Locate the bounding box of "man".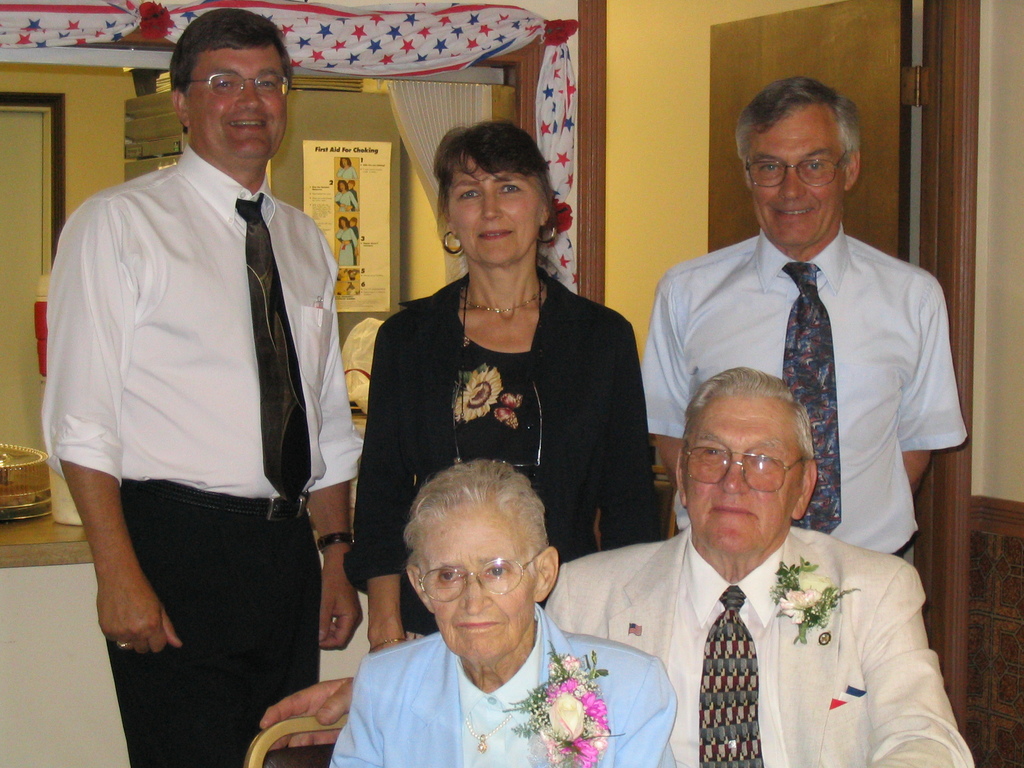
Bounding box: <region>256, 363, 977, 767</region>.
